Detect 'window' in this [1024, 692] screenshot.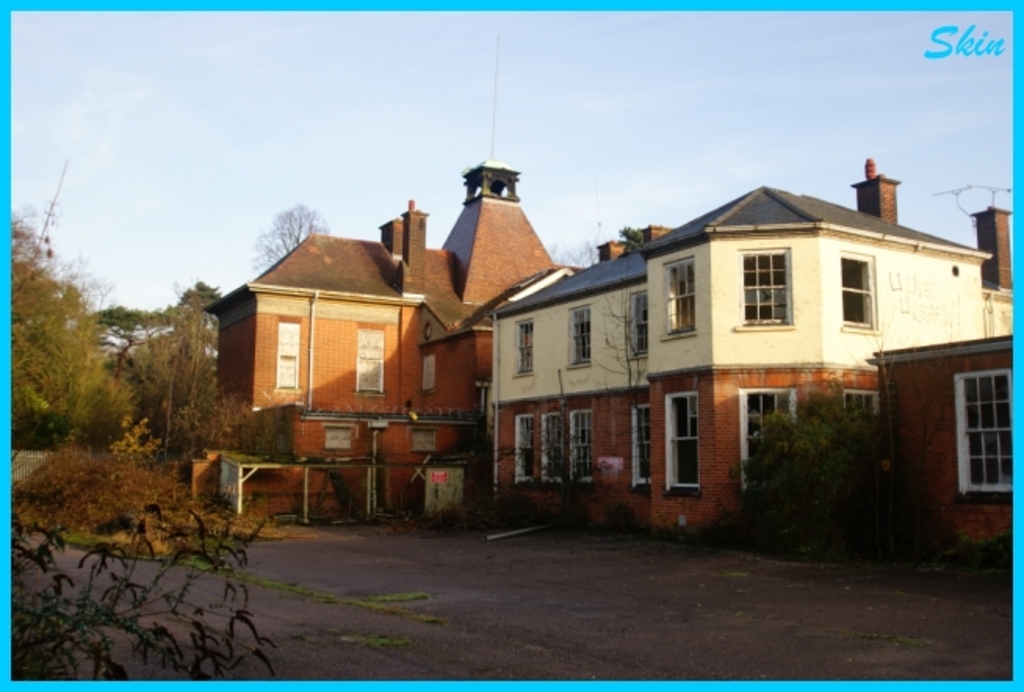
Detection: bbox=[515, 415, 603, 487].
